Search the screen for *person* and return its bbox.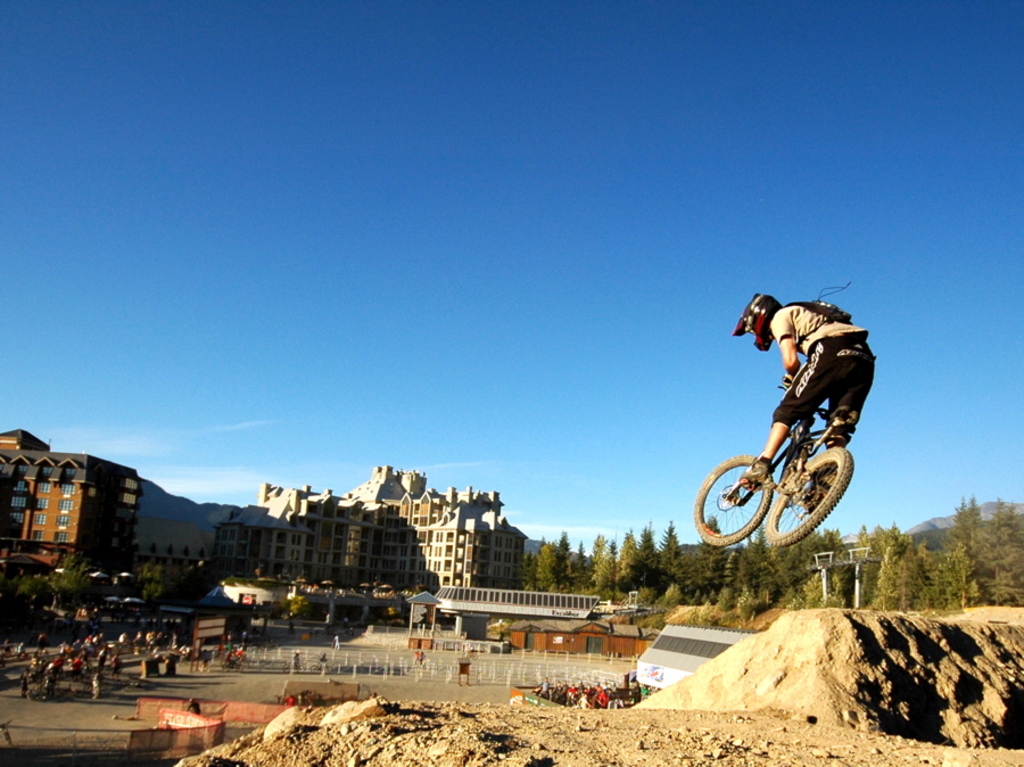
Found: locate(419, 650, 426, 665).
